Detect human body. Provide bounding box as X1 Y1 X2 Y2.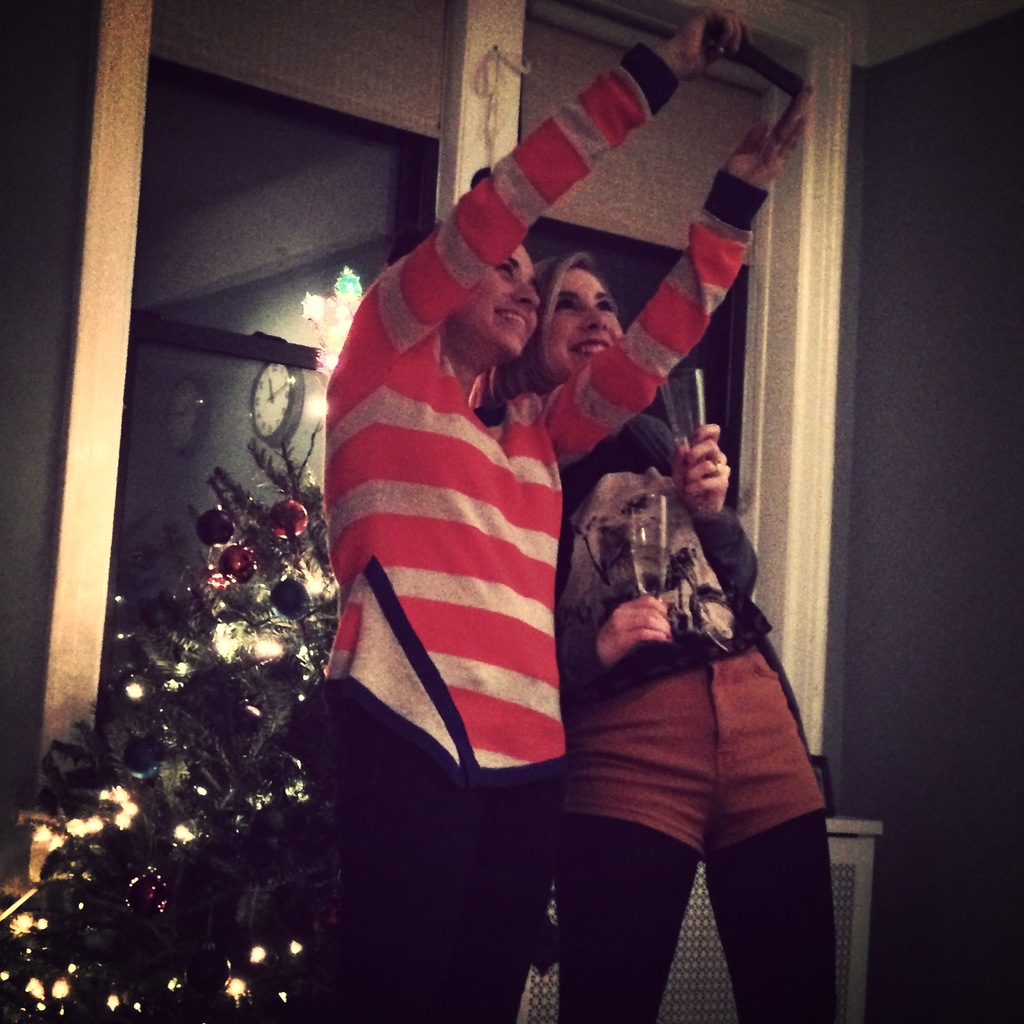
306 2 814 1023.
